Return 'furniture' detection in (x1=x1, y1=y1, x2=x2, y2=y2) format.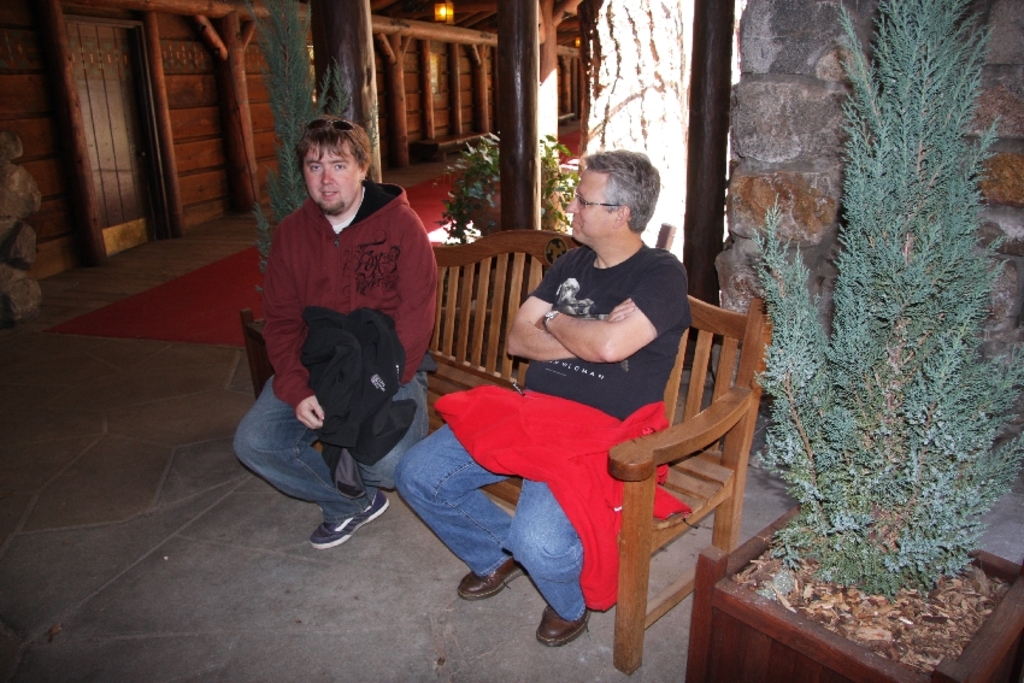
(x1=241, y1=231, x2=772, y2=678).
